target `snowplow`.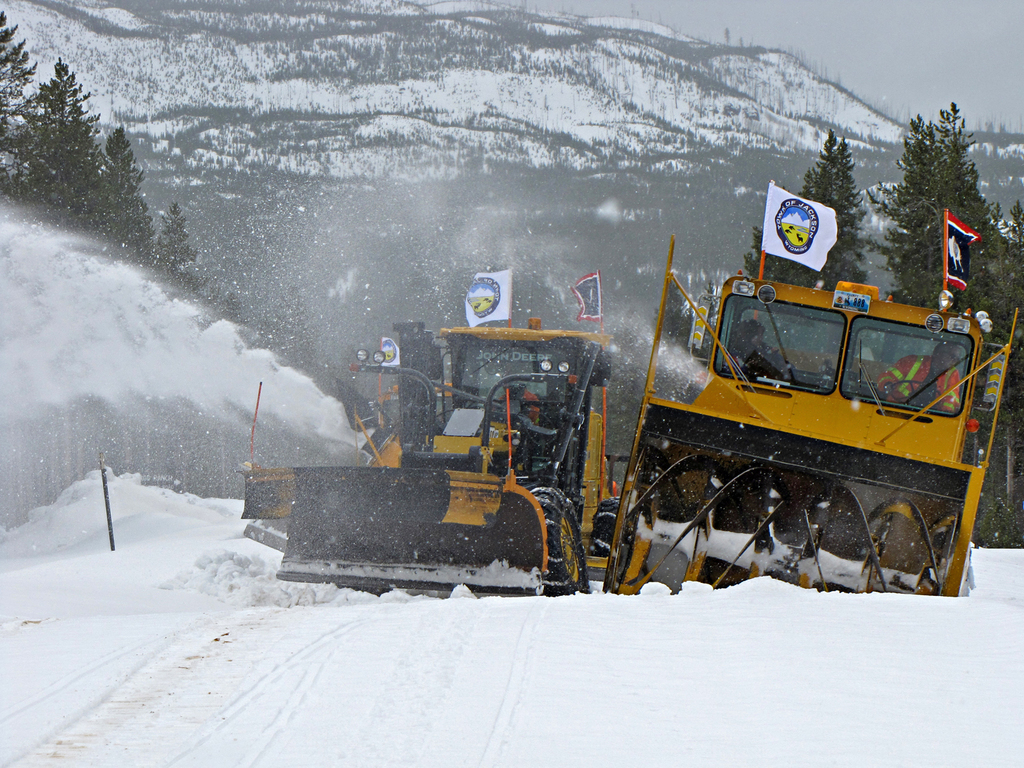
Target region: (610, 267, 1011, 586).
